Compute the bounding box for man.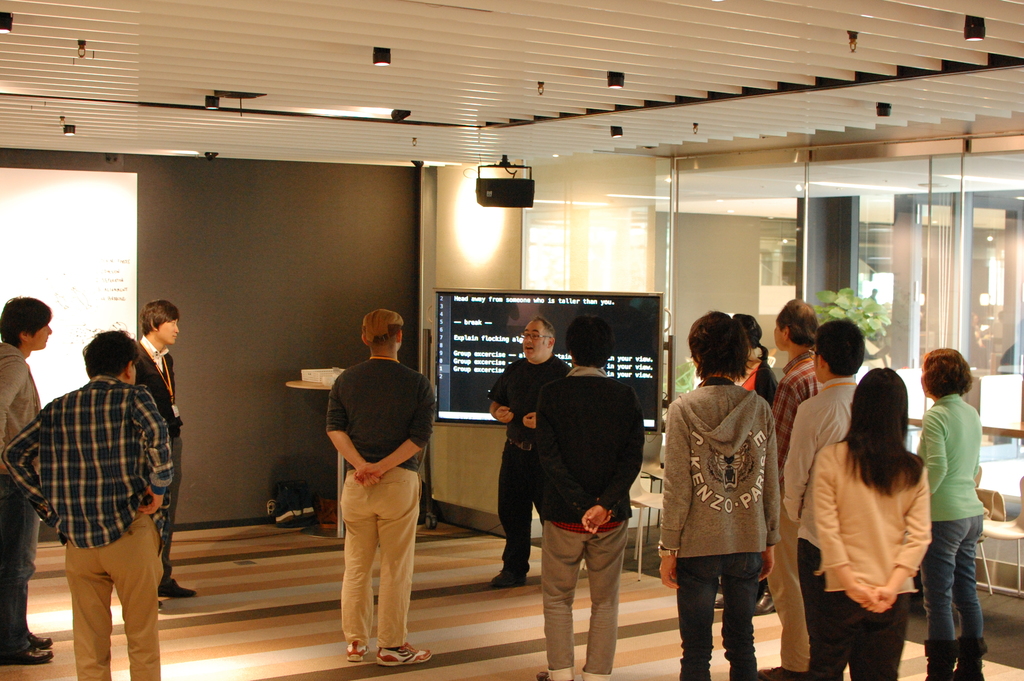
(left=0, top=295, right=53, bottom=664).
